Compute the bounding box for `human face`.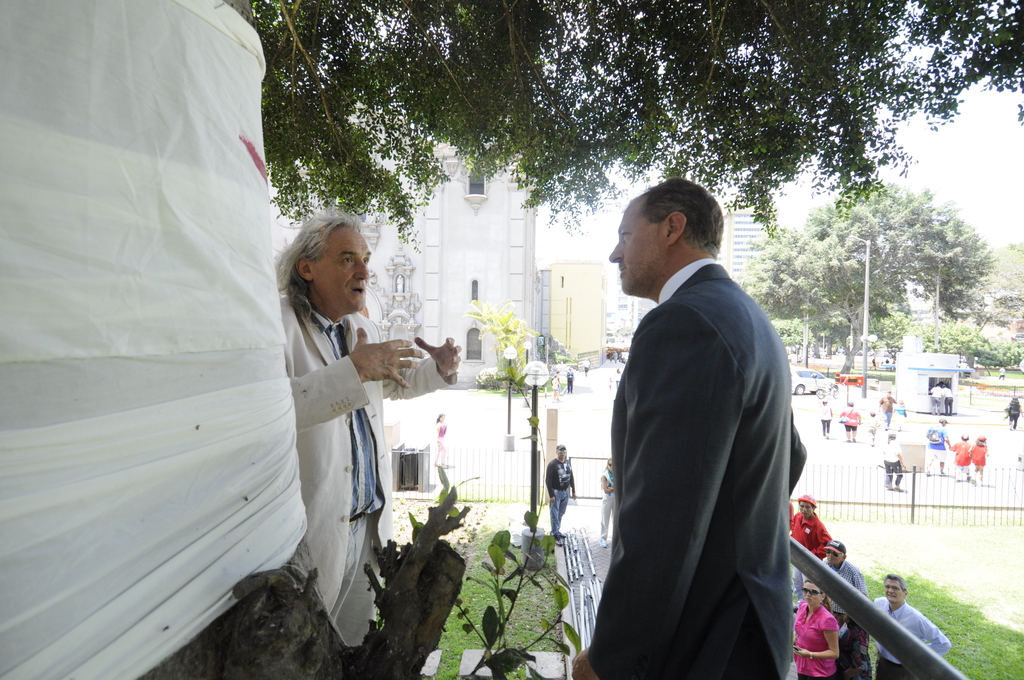
318 227 372 314.
